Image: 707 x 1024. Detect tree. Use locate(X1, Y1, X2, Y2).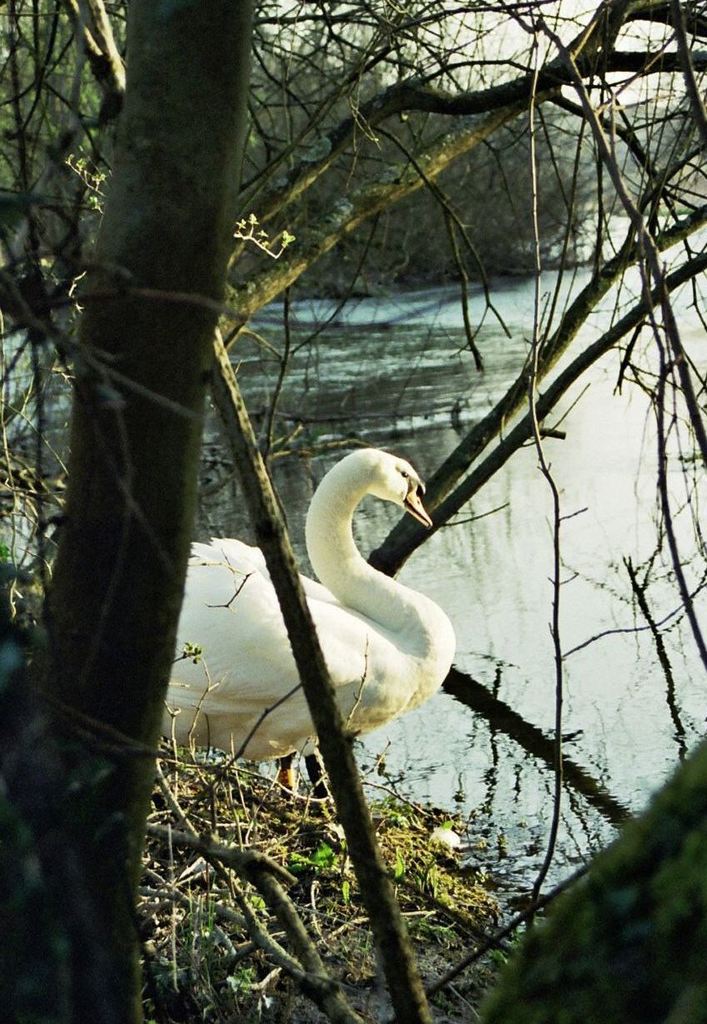
locate(0, 0, 703, 1022).
